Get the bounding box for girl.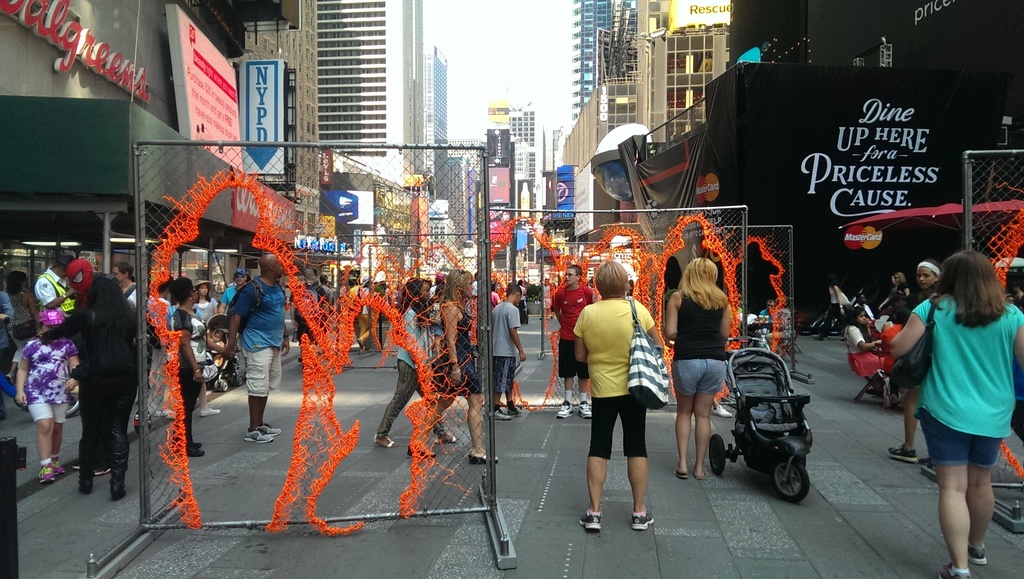
crop(15, 313, 79, 481).
